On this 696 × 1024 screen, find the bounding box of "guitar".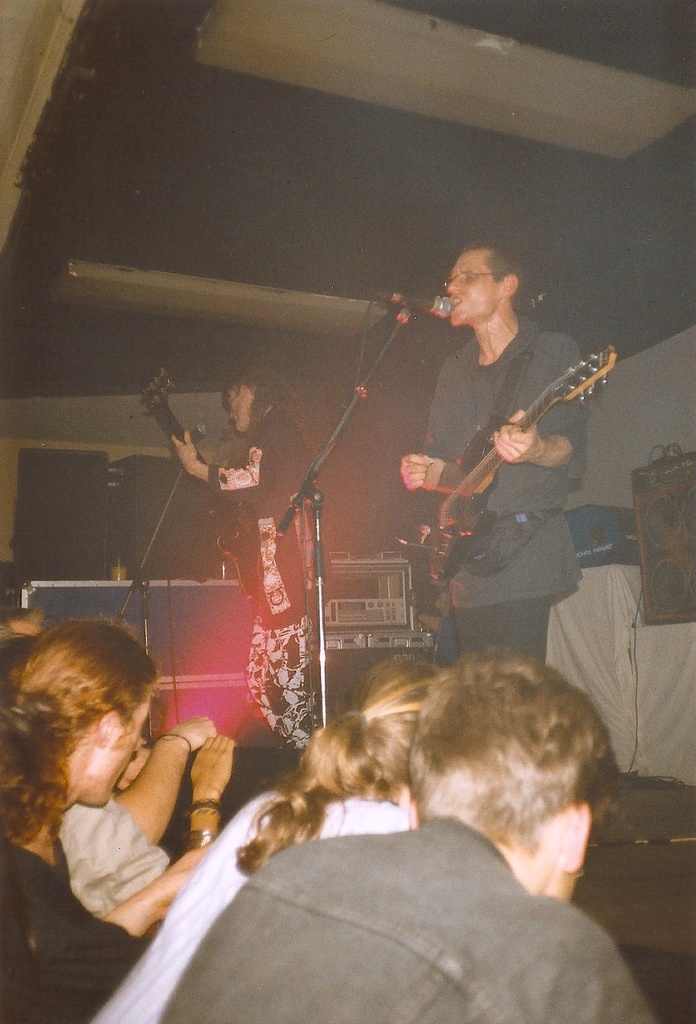
Bounding box: {"left": 120, "top": 354, "right": 253, "bottom": 644}.
